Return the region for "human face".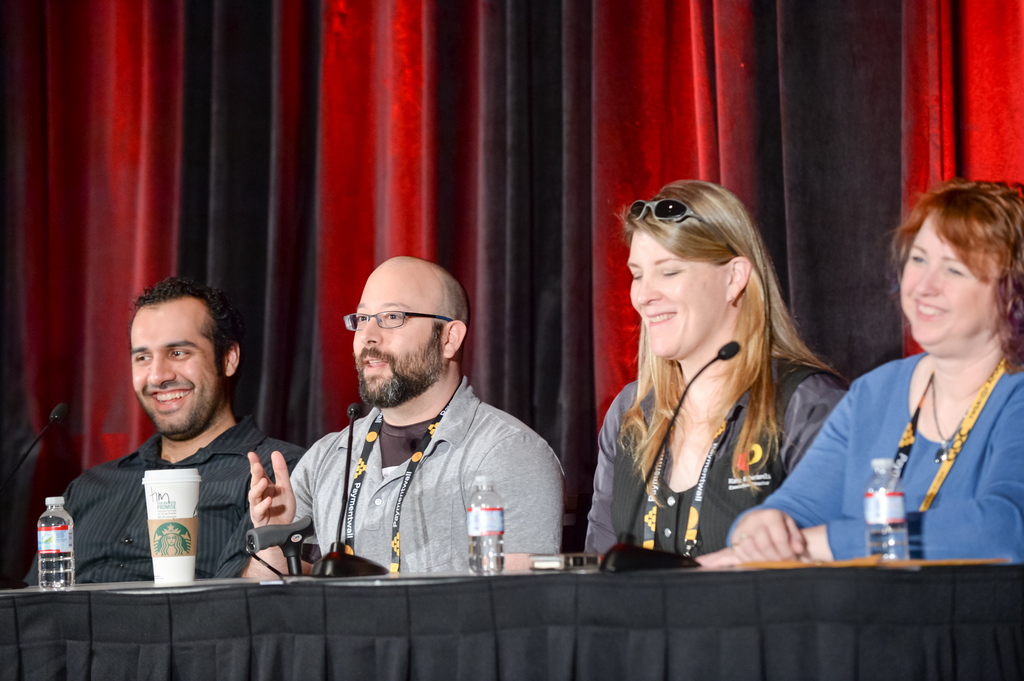
Rect(630, 229, 723, 359).
